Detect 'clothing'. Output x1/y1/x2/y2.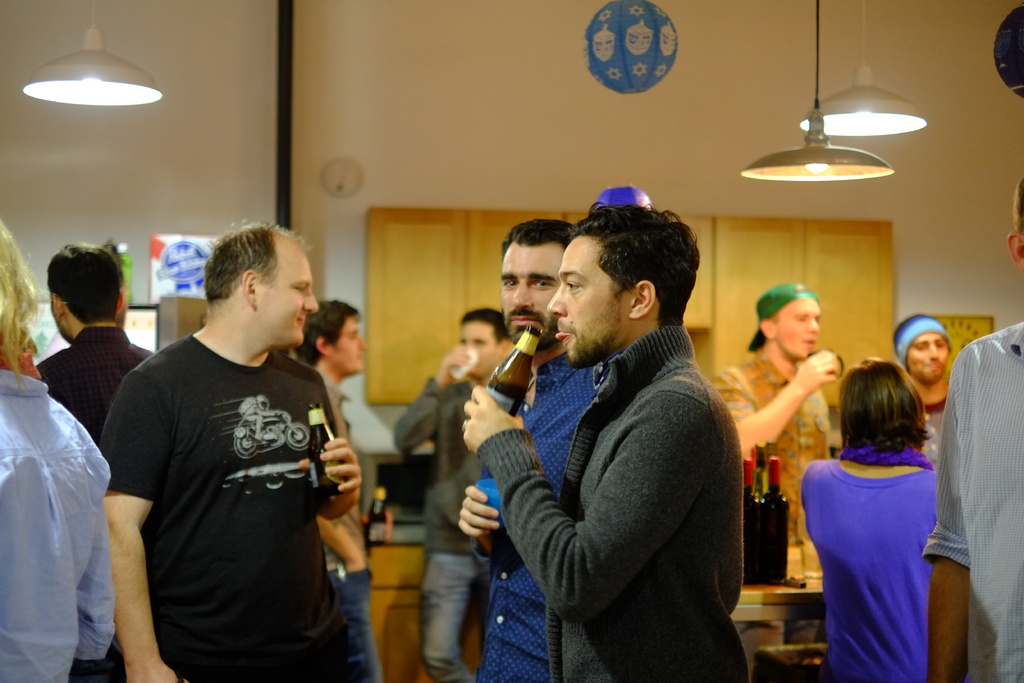
0/360/118/682.
